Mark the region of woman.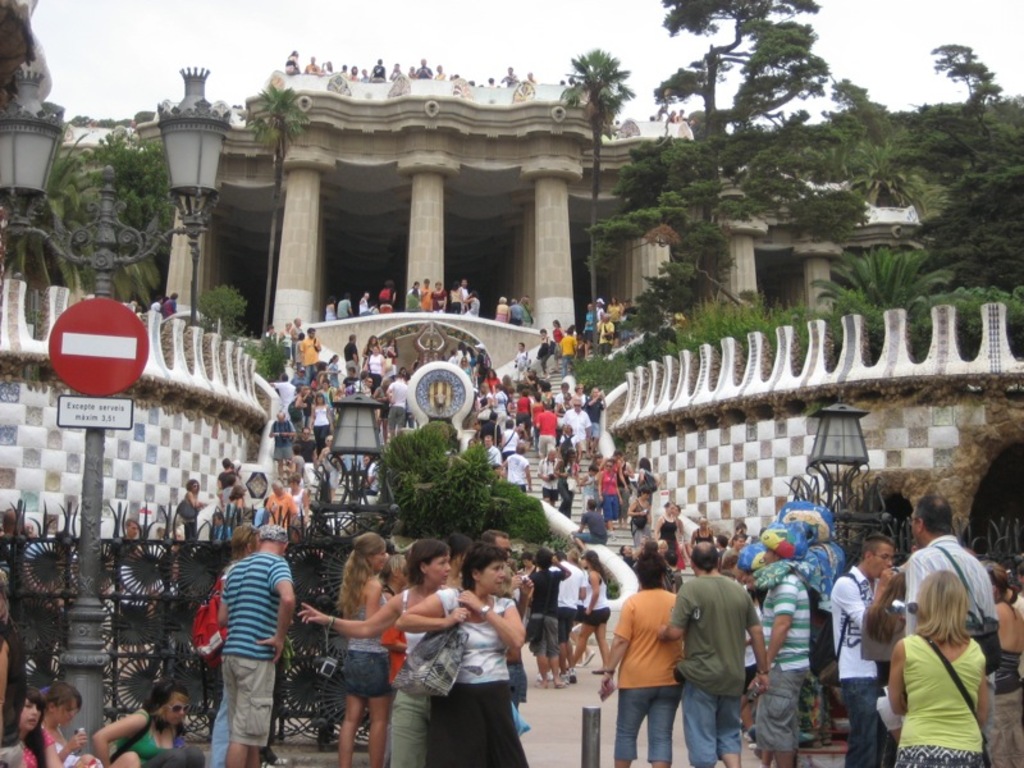
Region: <bbox>407, 280, 422, 312</bbox>.
